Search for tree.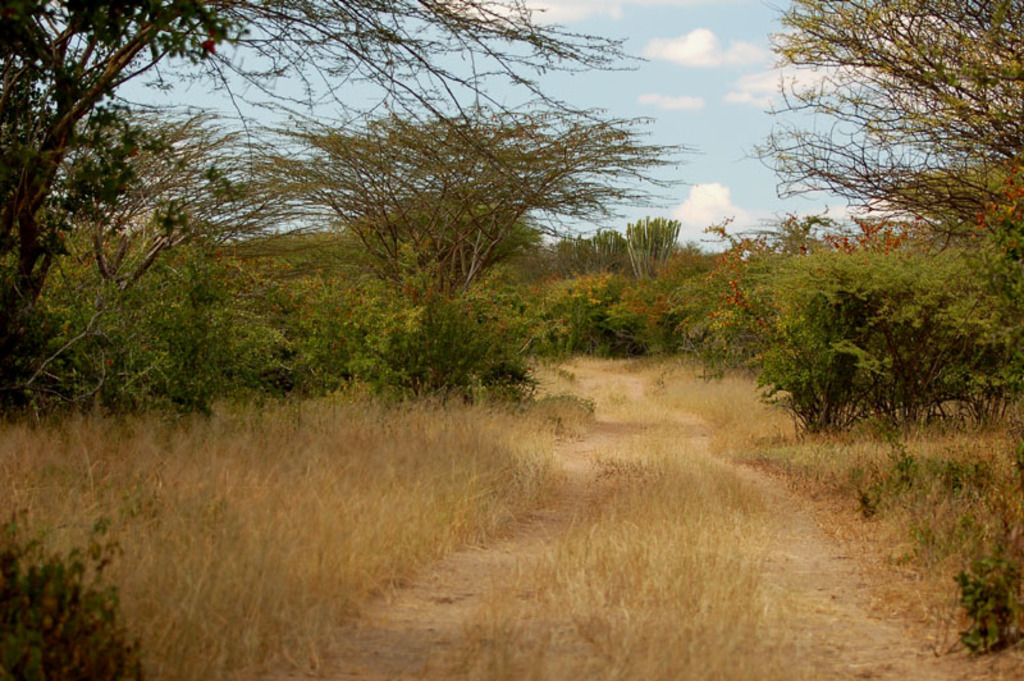
Found at left=0, top=0, right=681, bottom=394.
